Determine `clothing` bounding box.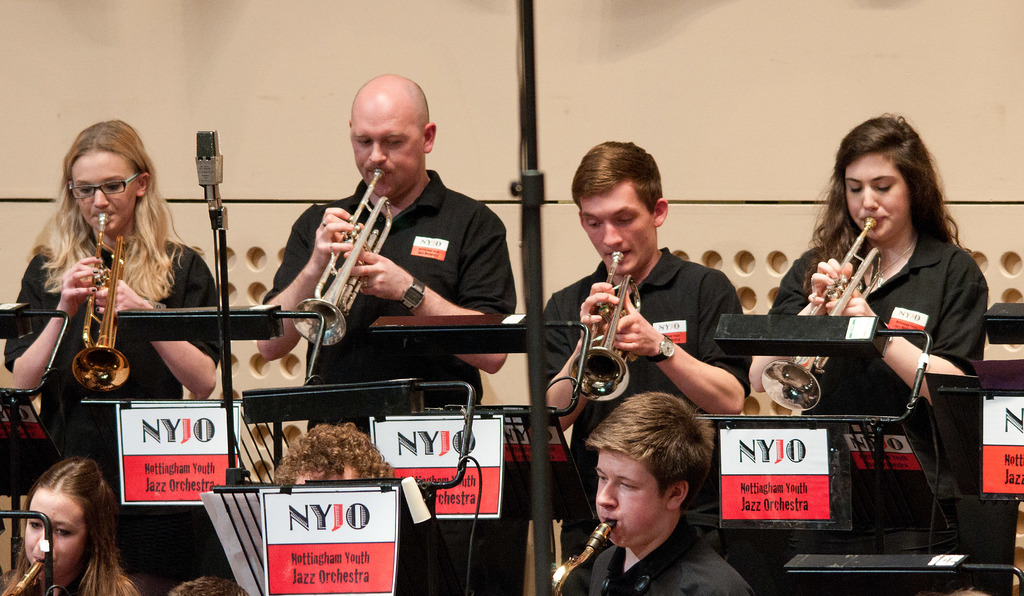
Determined: select_region(534, 242, 756, 565).
